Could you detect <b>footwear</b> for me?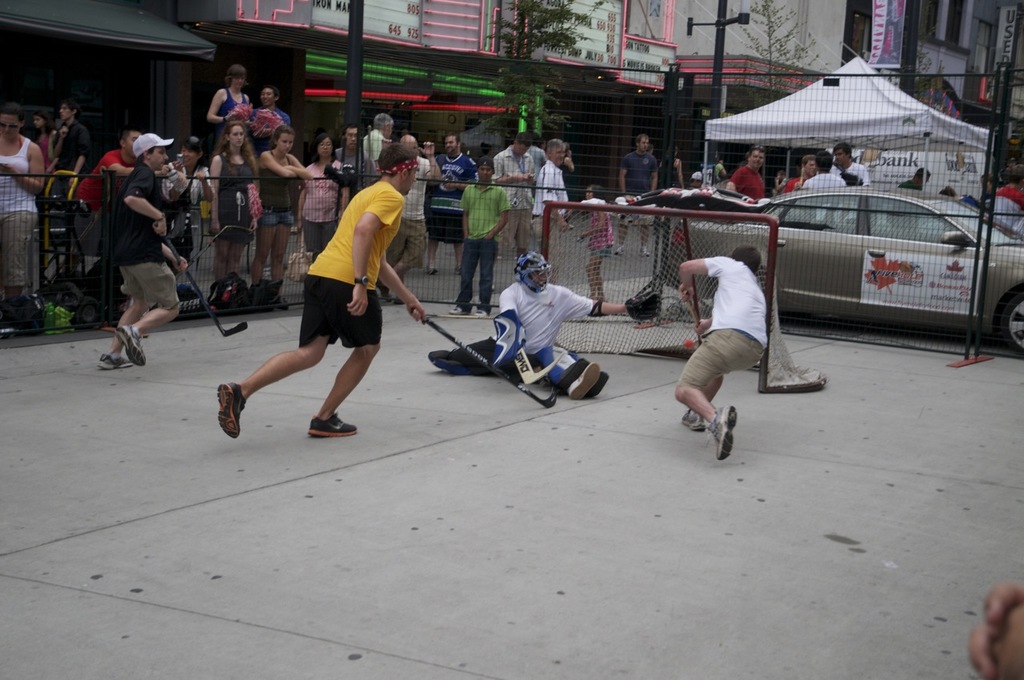
Detection result: pyautogui.locateOnScreen(565, 360, 602, 401).
